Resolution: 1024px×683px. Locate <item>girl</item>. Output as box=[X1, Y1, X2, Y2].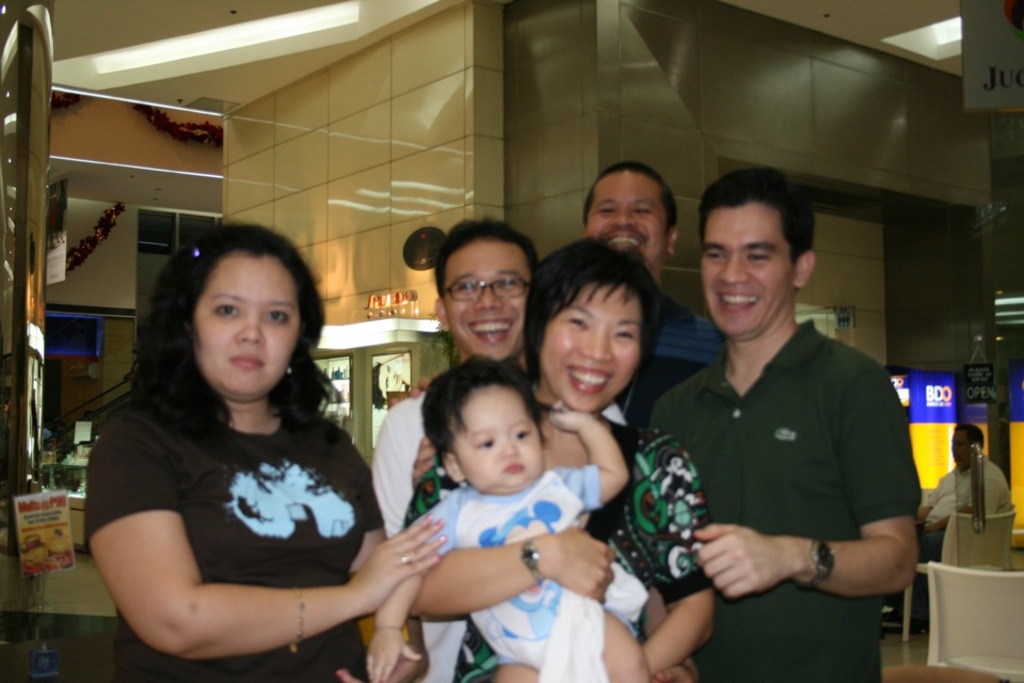
box=[365, 342, 654, 682].
